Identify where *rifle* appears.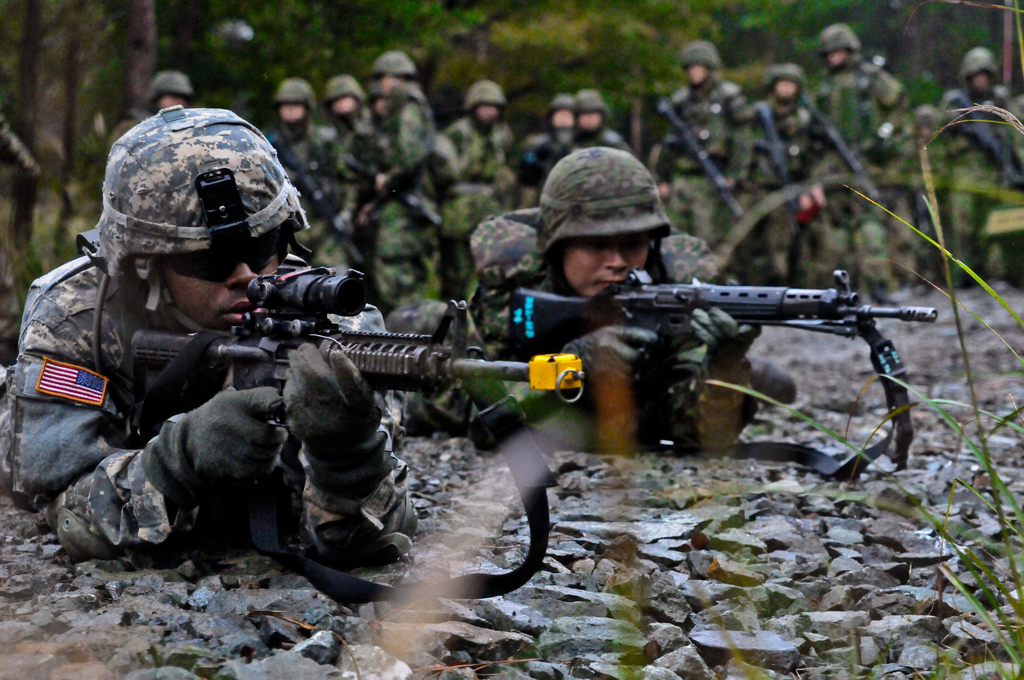
Appears at locate(127, 254, 586, 604).
